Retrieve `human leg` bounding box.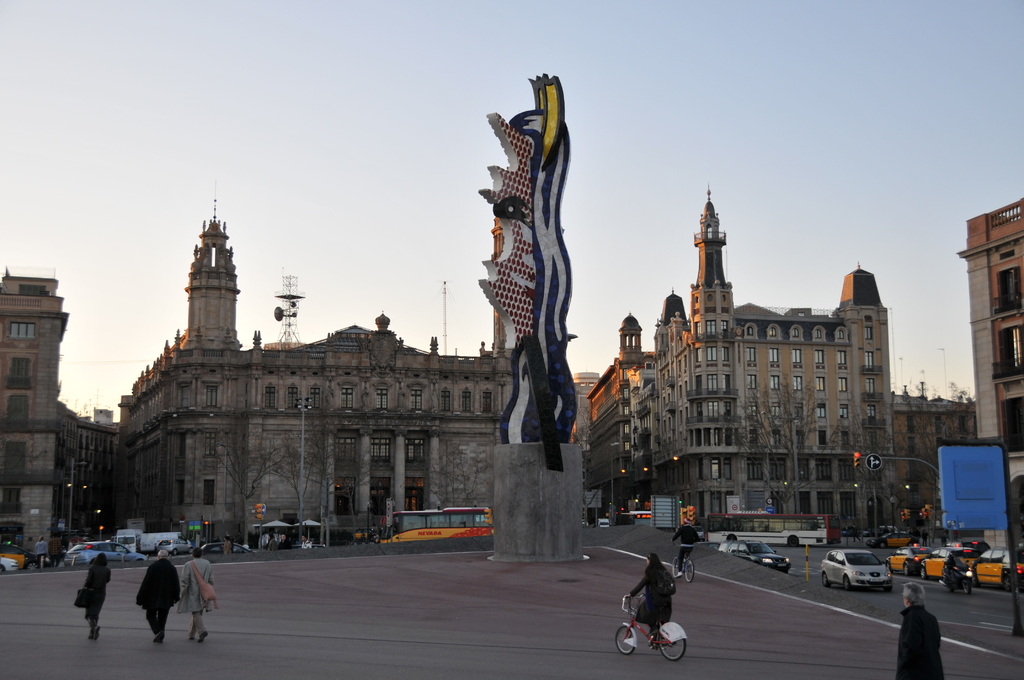
Bounding box: <bbox>192, 606, 207, 642</bbox>.
